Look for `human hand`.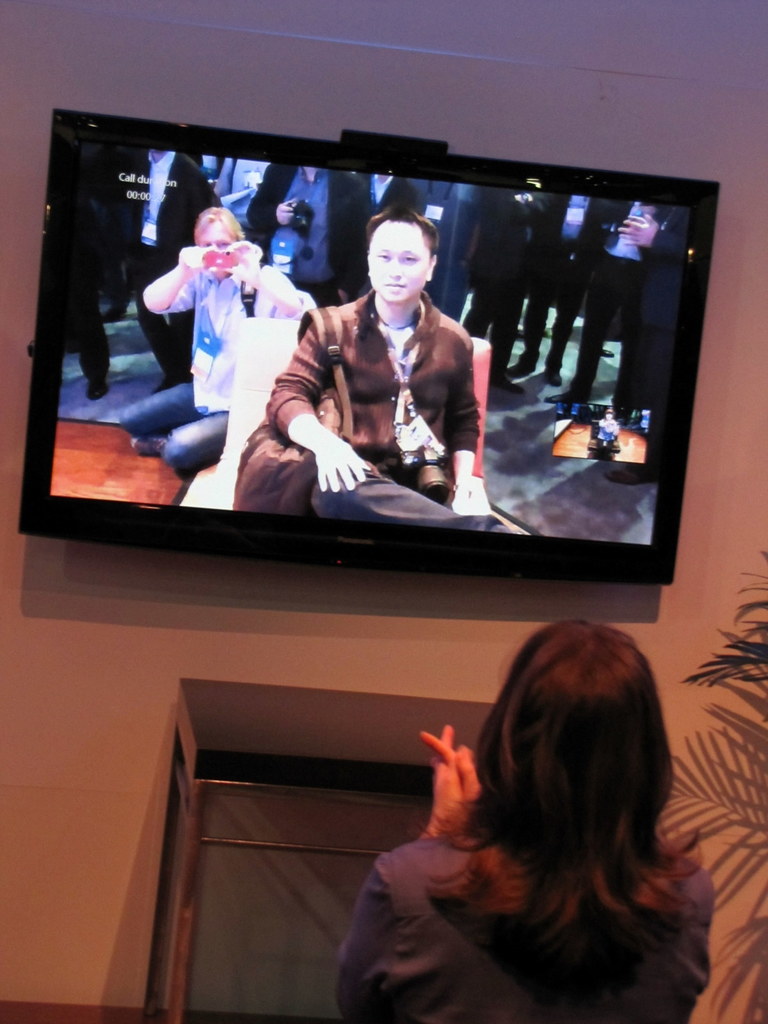
Found: <bbox>275, 195, 299, 228</bbox>.
